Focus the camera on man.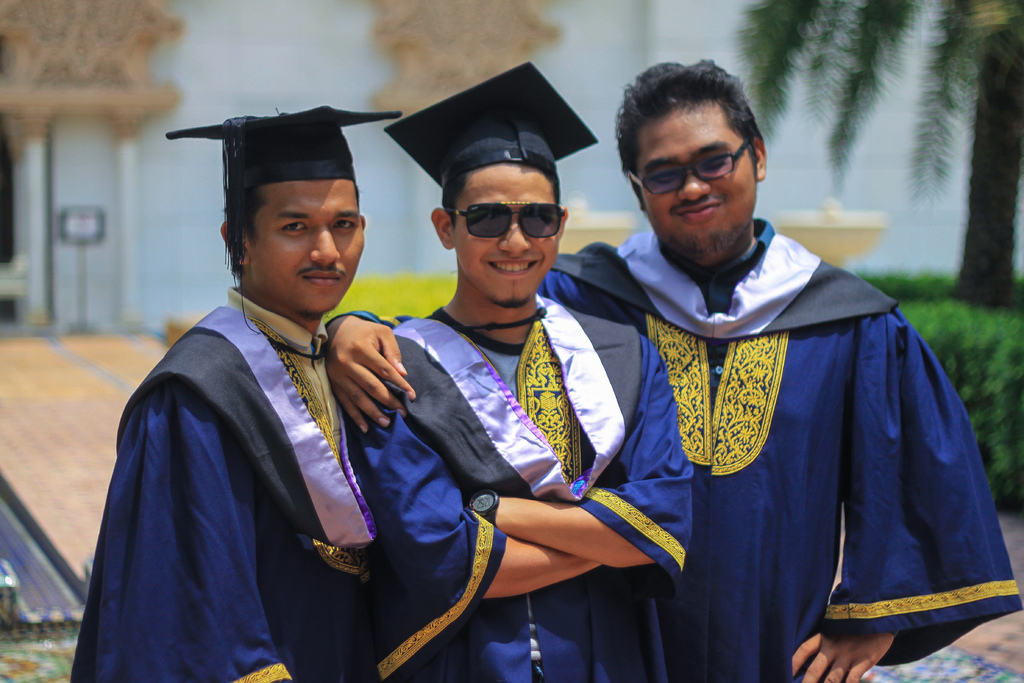
Focus region: box(347, 67, 691, 682).
